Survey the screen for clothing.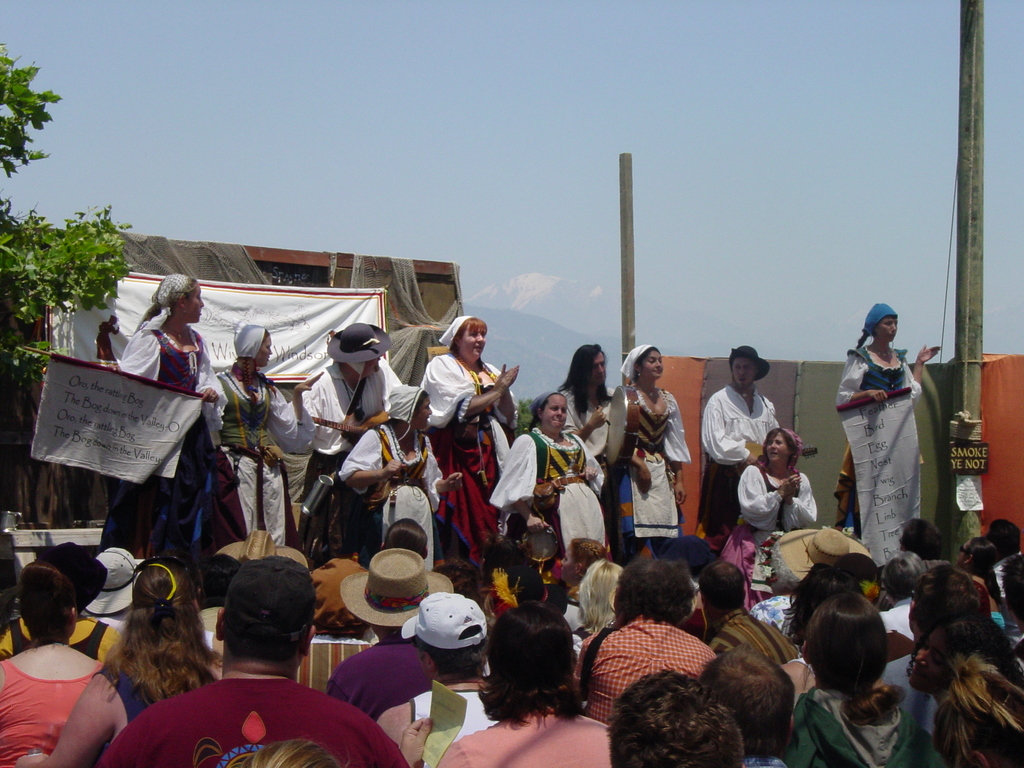
Survey found: pyautogui.locateOnScreen(325, 643, 428, 722).
